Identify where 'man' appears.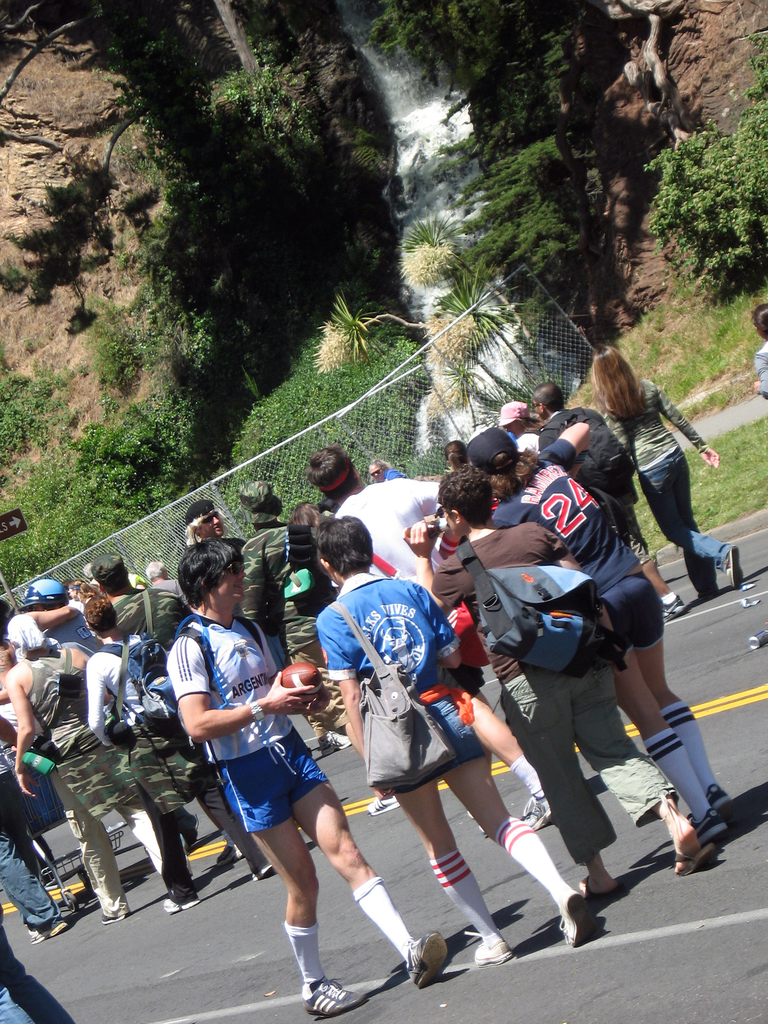
Appears at box=[452, 425, 737, 846].
